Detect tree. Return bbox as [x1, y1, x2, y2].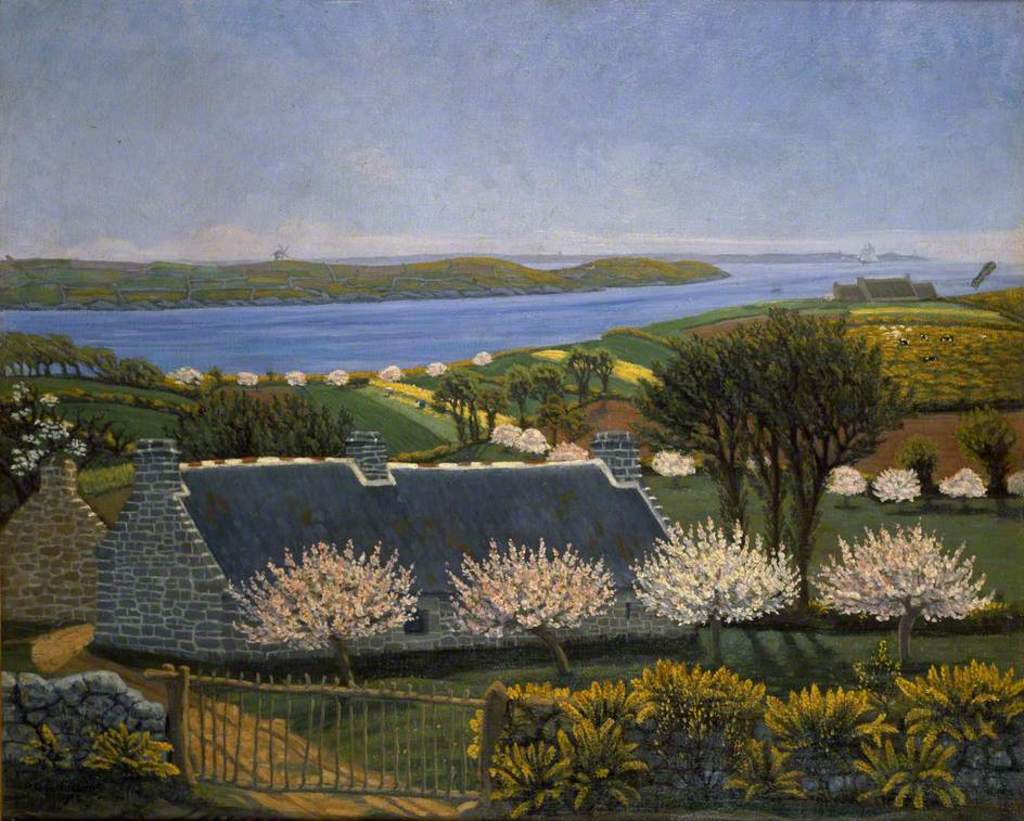
[292, 372, 310, 394].
